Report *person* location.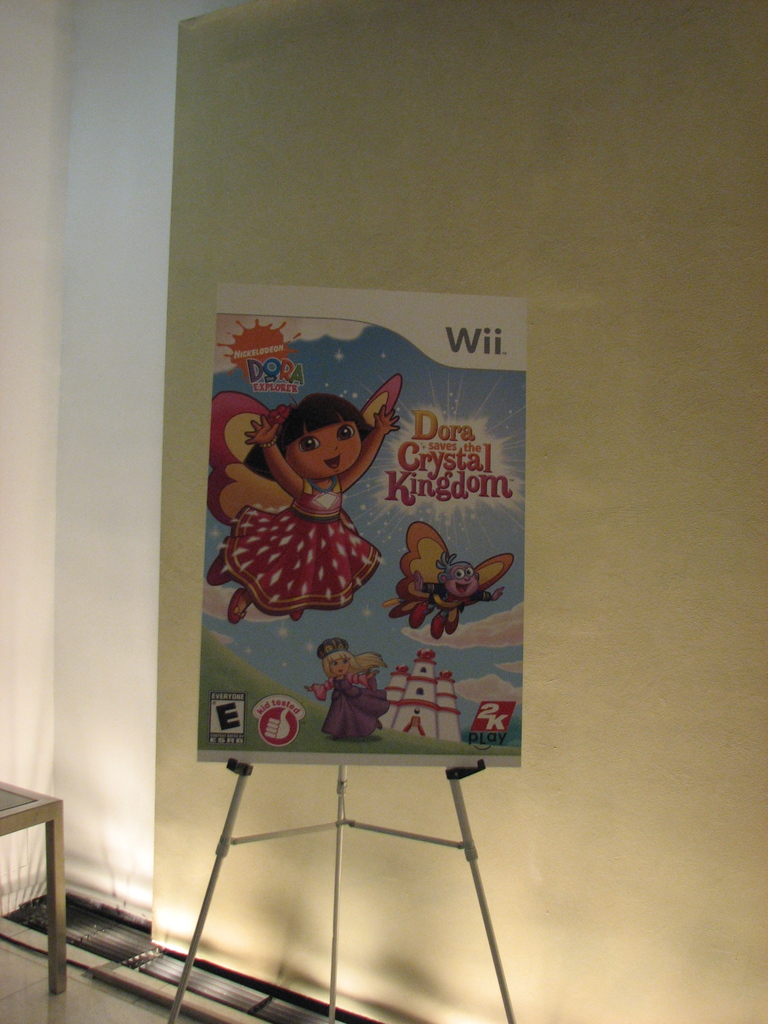
Report: {"left": 413, "top": 554, "right": 506, "bottom": 636}.
